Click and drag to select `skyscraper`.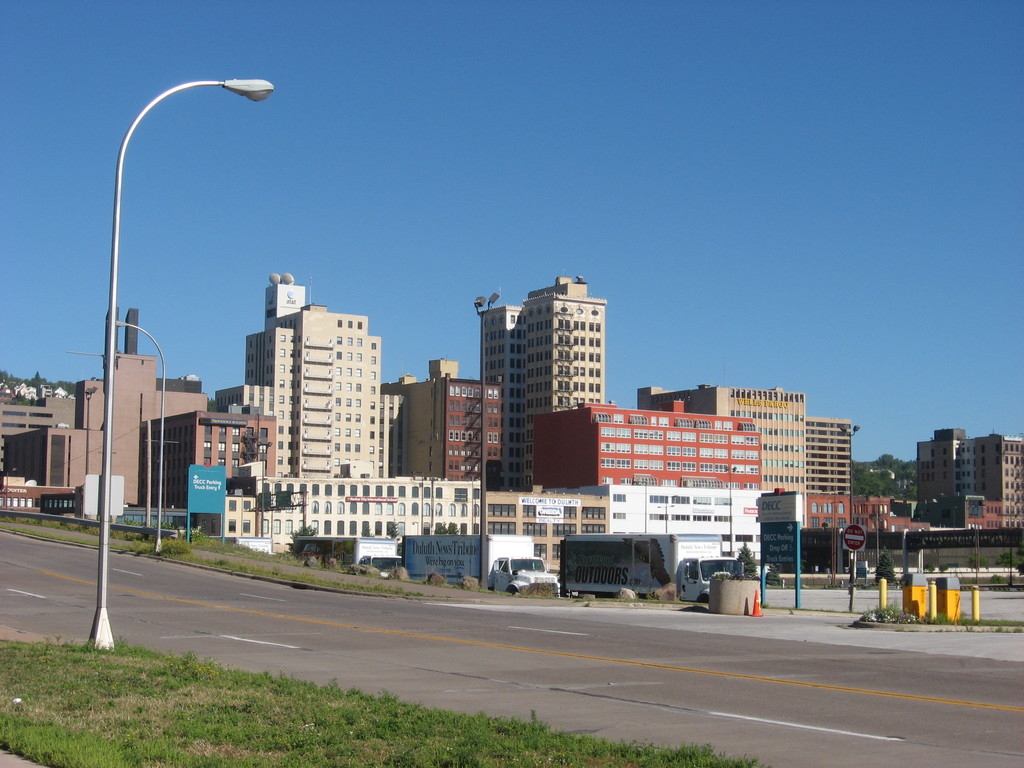
Selection: (left=5, top=298, right=207, bottom=500).
